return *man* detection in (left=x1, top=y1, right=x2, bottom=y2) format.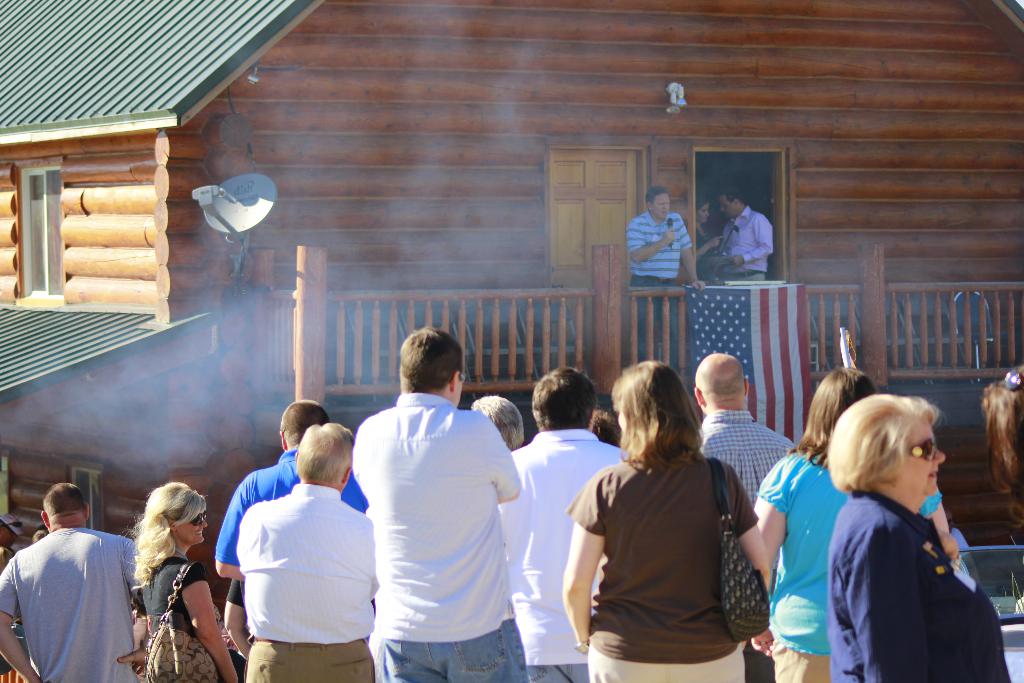
(left=623, top=185, right=721, bottom=381).
